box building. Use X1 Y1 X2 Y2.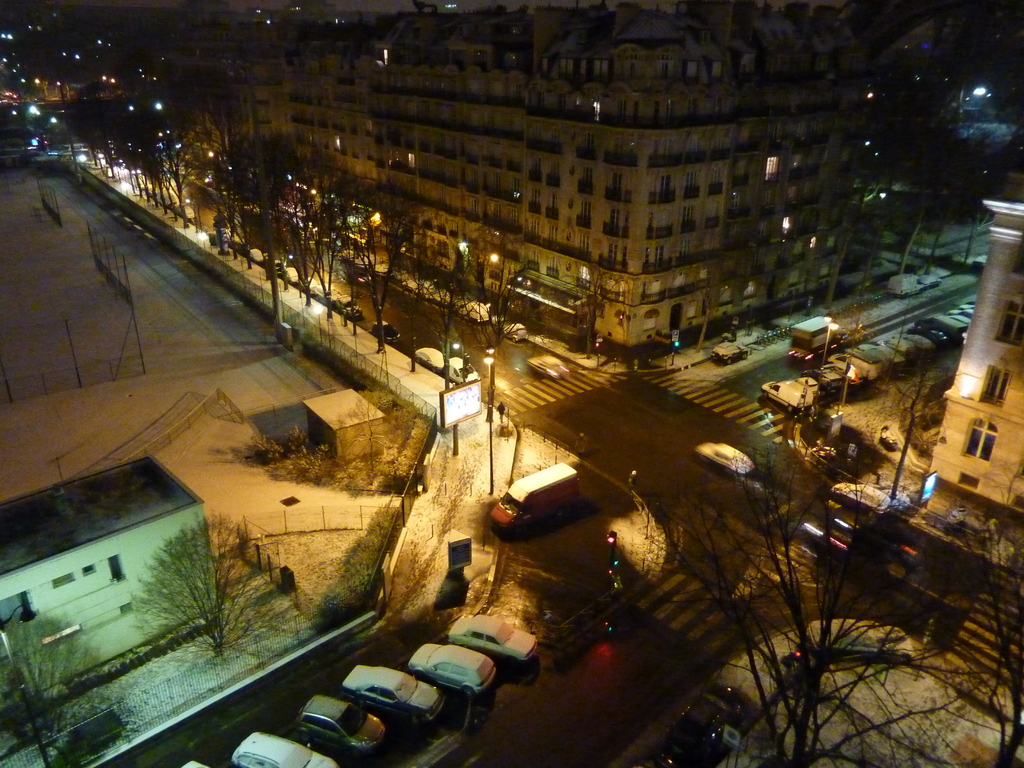
166 1 870 349.
